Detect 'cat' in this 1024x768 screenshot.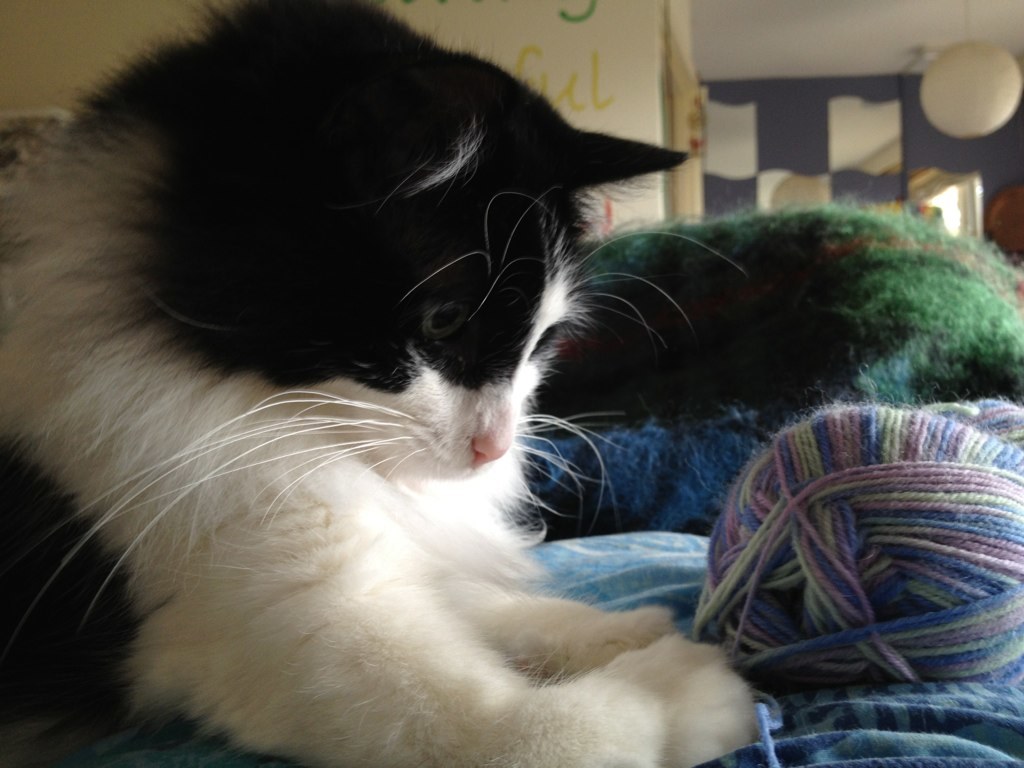
Detection: (0, 0, 758, 767).
